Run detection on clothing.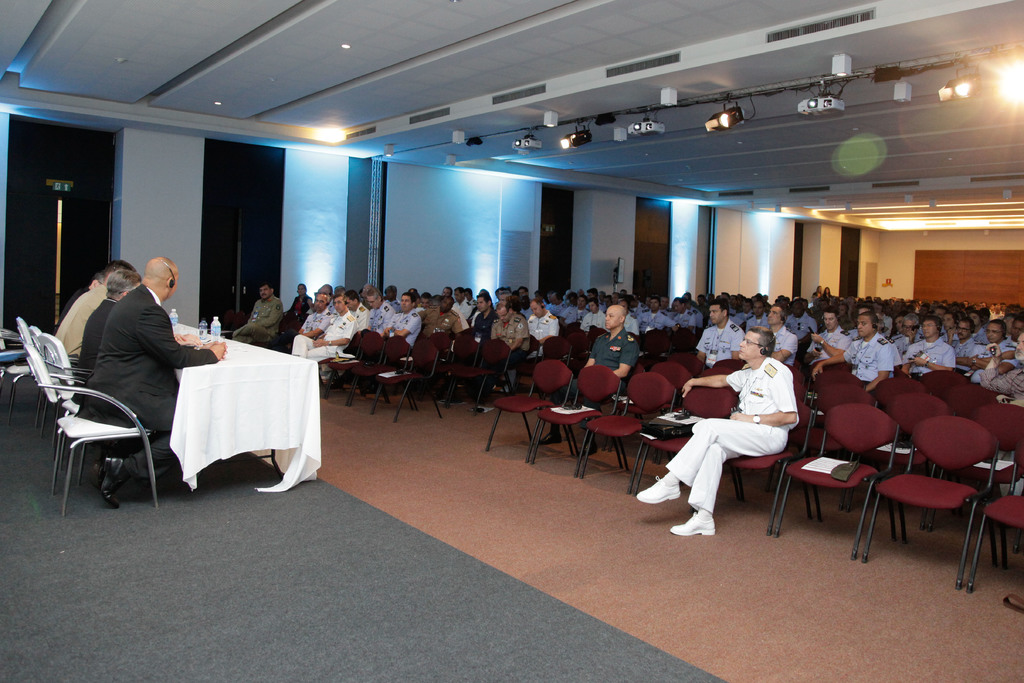
Result: <region>957, 335, 977, 372</region>.
